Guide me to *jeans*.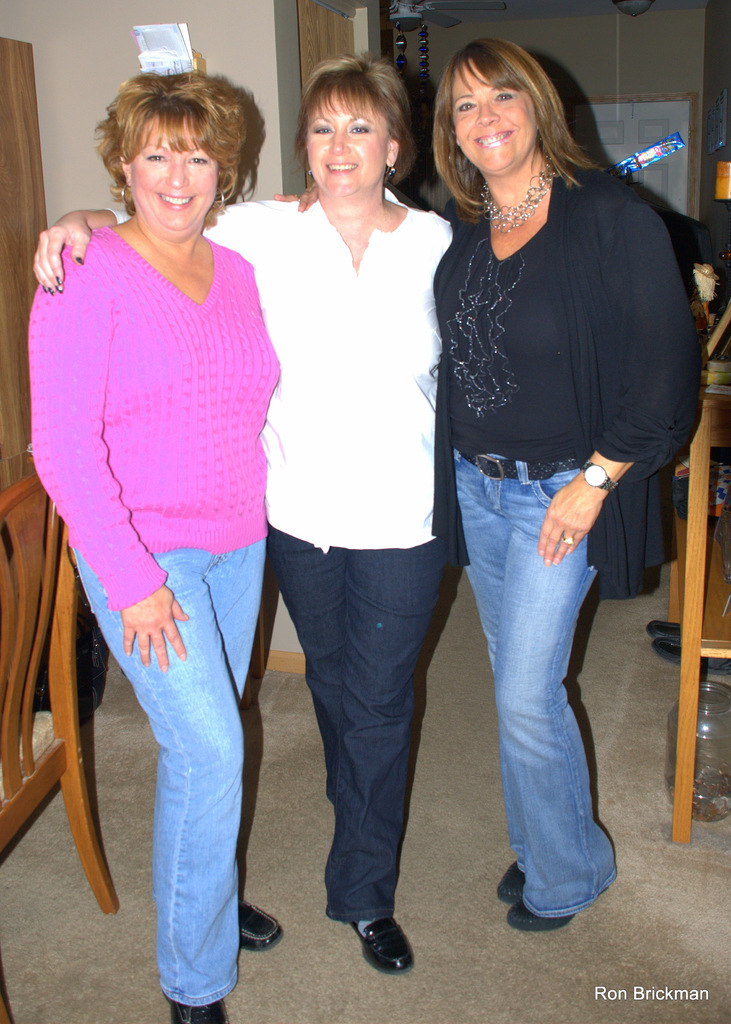
Guidance: region(452, 468, 625, 914).
